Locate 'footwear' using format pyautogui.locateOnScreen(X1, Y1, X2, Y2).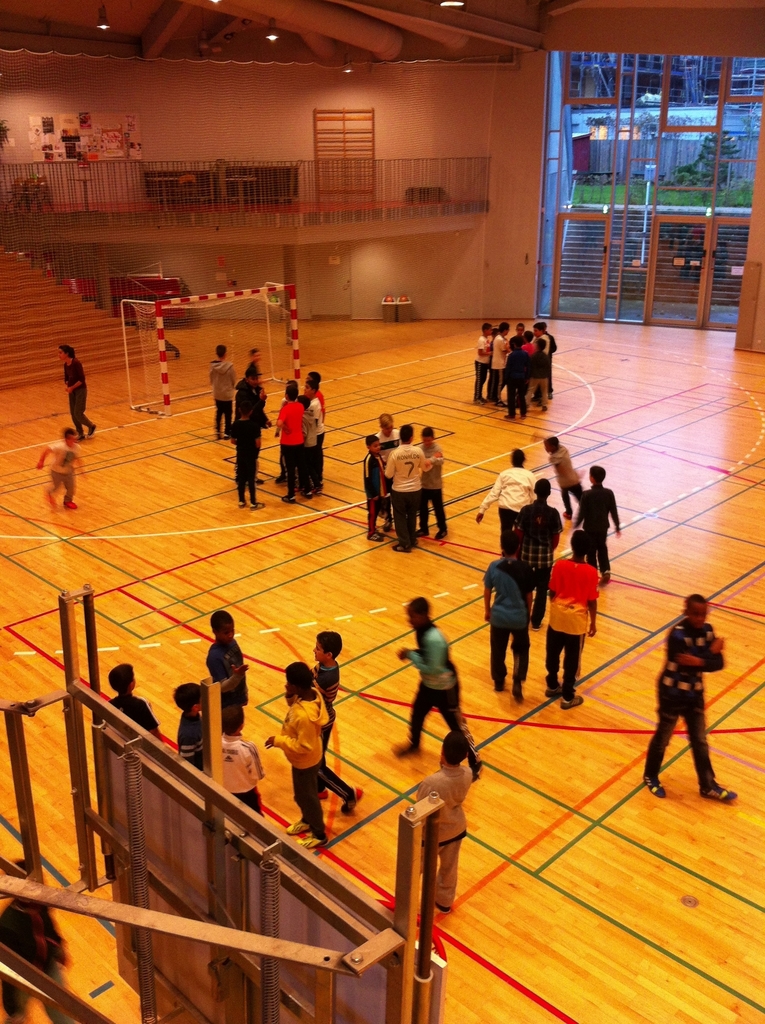
pyautogui.locateOnScreen(560, 691, 583, 708).
